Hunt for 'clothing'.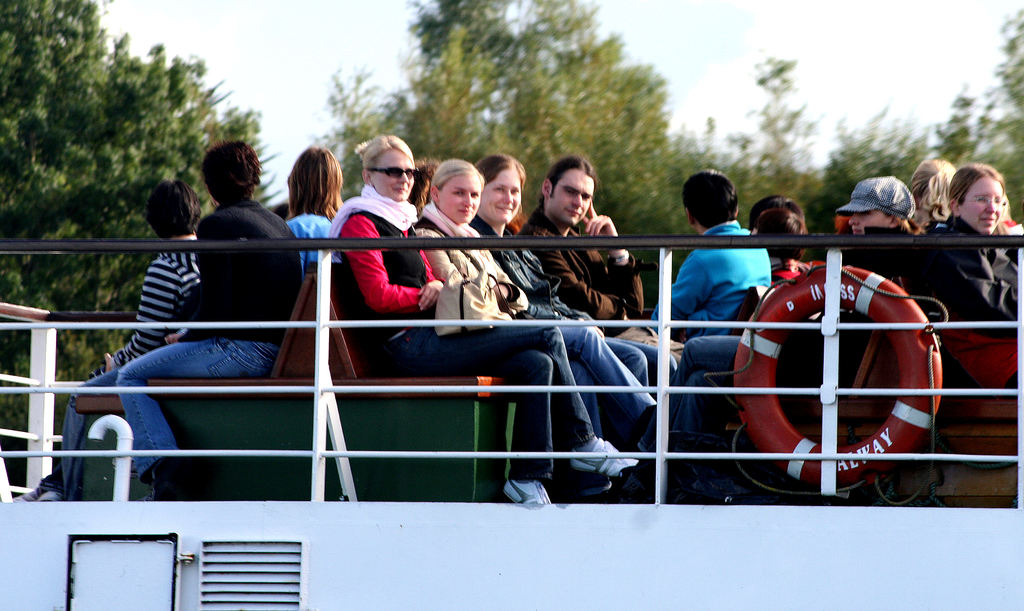
Hunted down at (left=672, top=204, right=774, bottom=328).
